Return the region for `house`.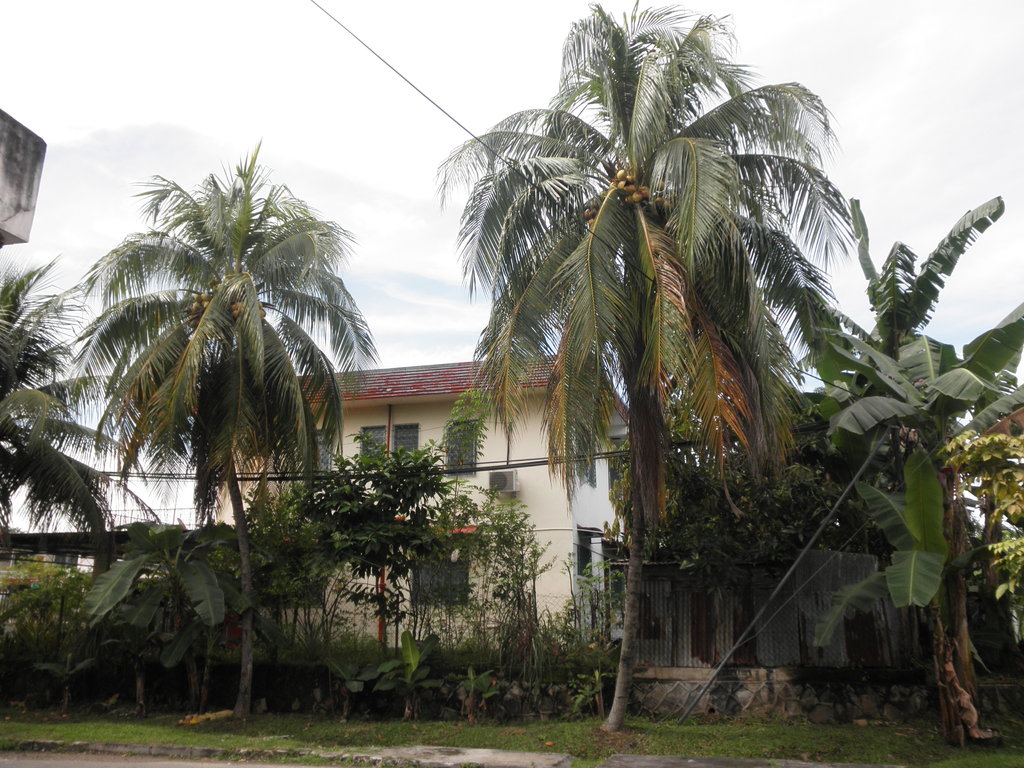
{"left": 0, "top": 105, "right": 51, "bottom": 248}.
